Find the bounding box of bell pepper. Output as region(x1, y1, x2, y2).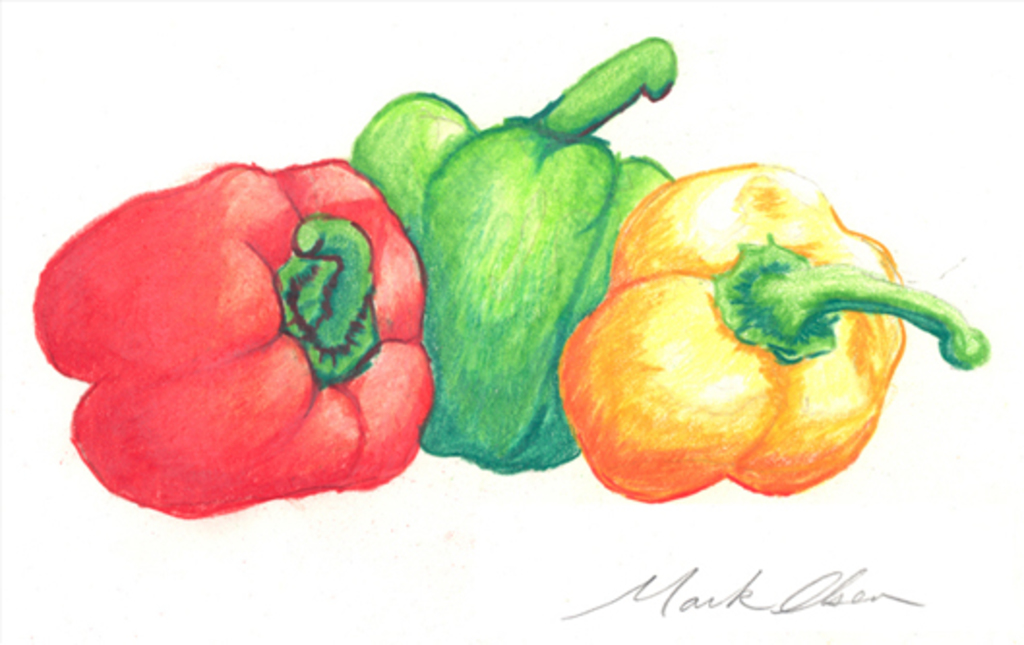
region(35, 159, 436, 523).
